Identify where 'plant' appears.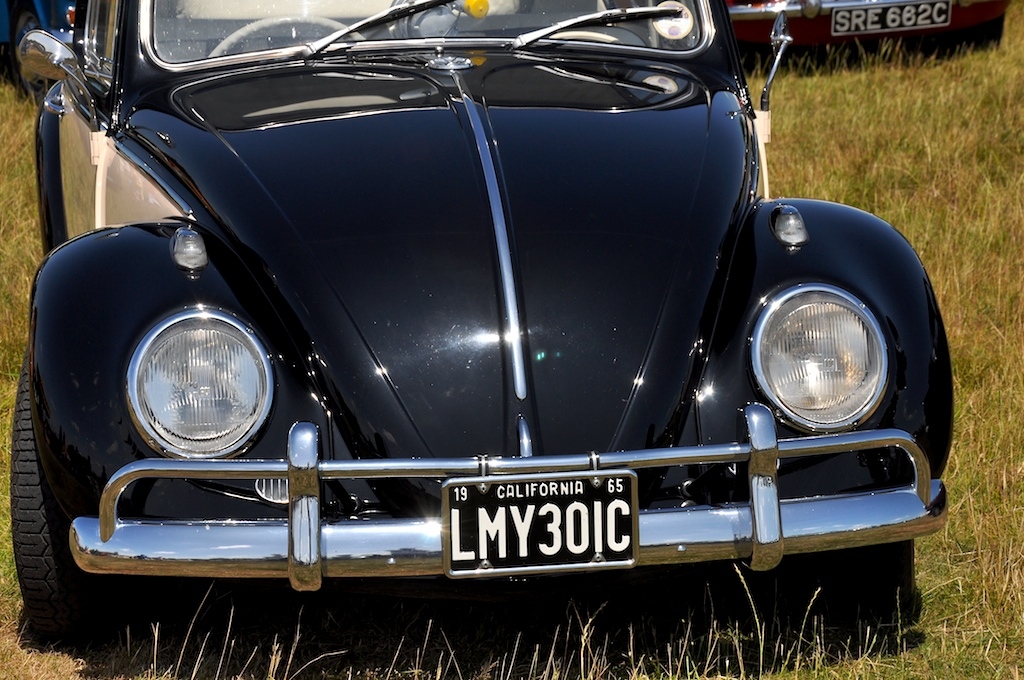
Appears at box=[412, 615, 438, 679].
